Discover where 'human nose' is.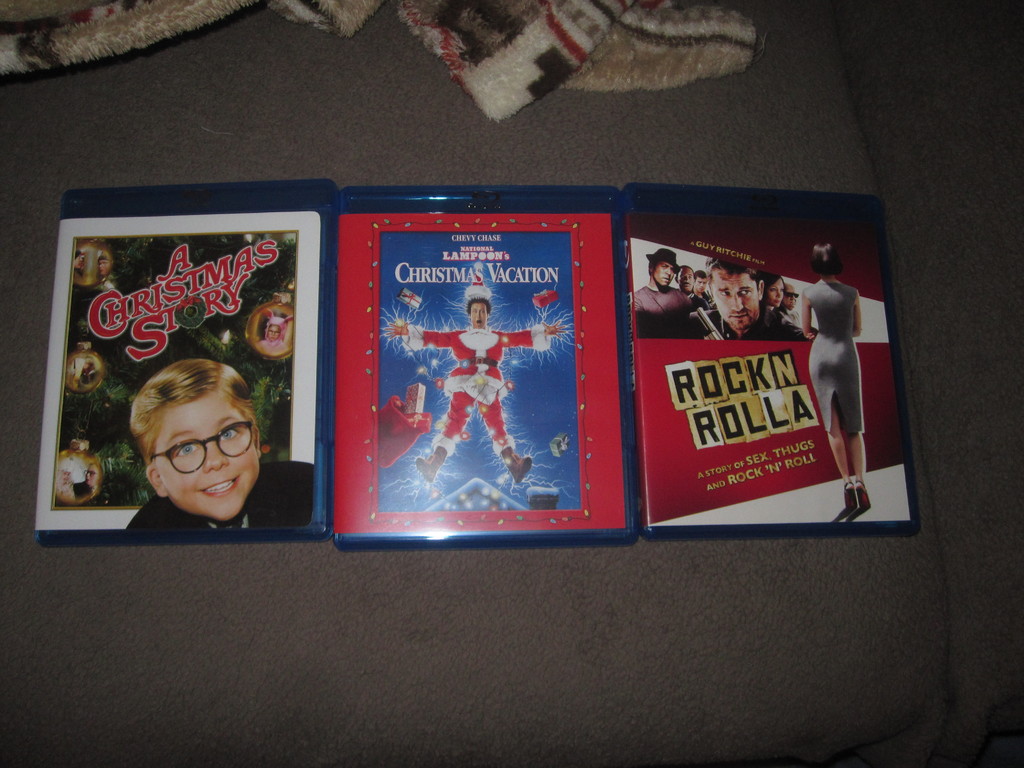
Discovered at (x1=665, y1=267, x2=672, y2=275).
